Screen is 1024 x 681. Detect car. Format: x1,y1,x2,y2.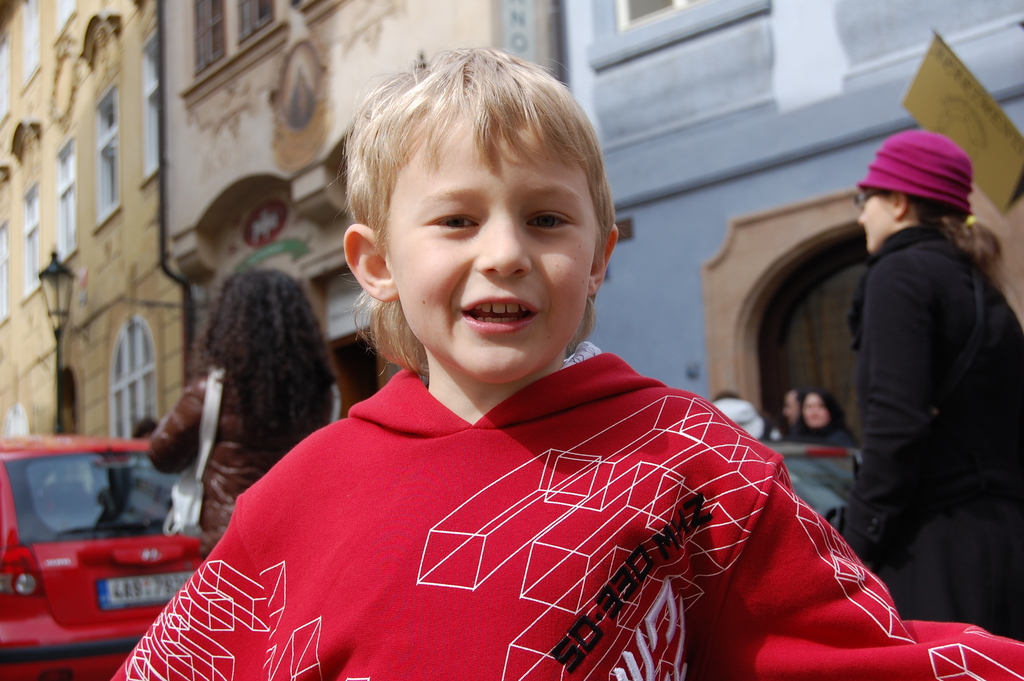
0,432,213,680.
